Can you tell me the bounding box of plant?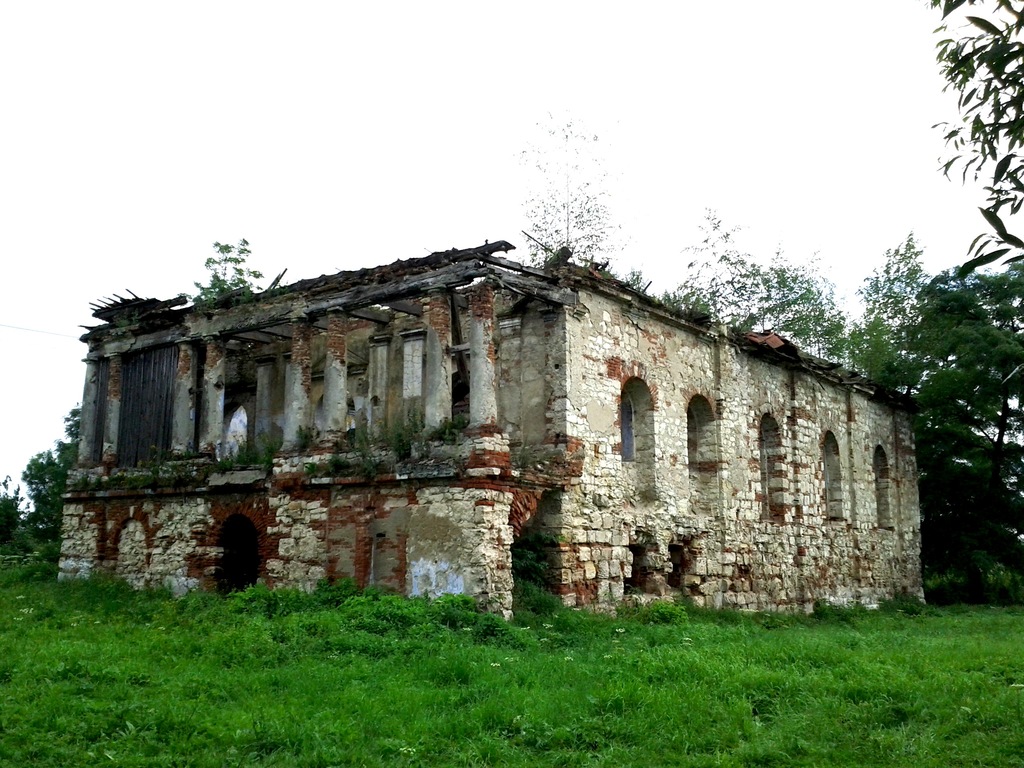
box(223, 420, 285, 471).
